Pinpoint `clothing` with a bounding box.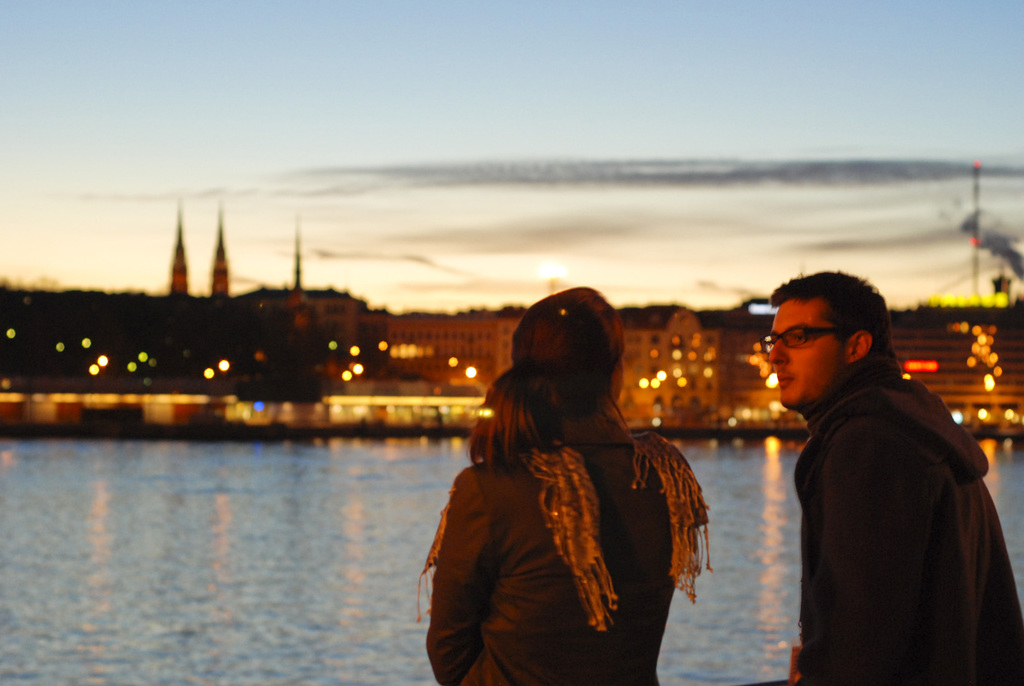
(x1=419, y1=406, x2=710, y2=685).
